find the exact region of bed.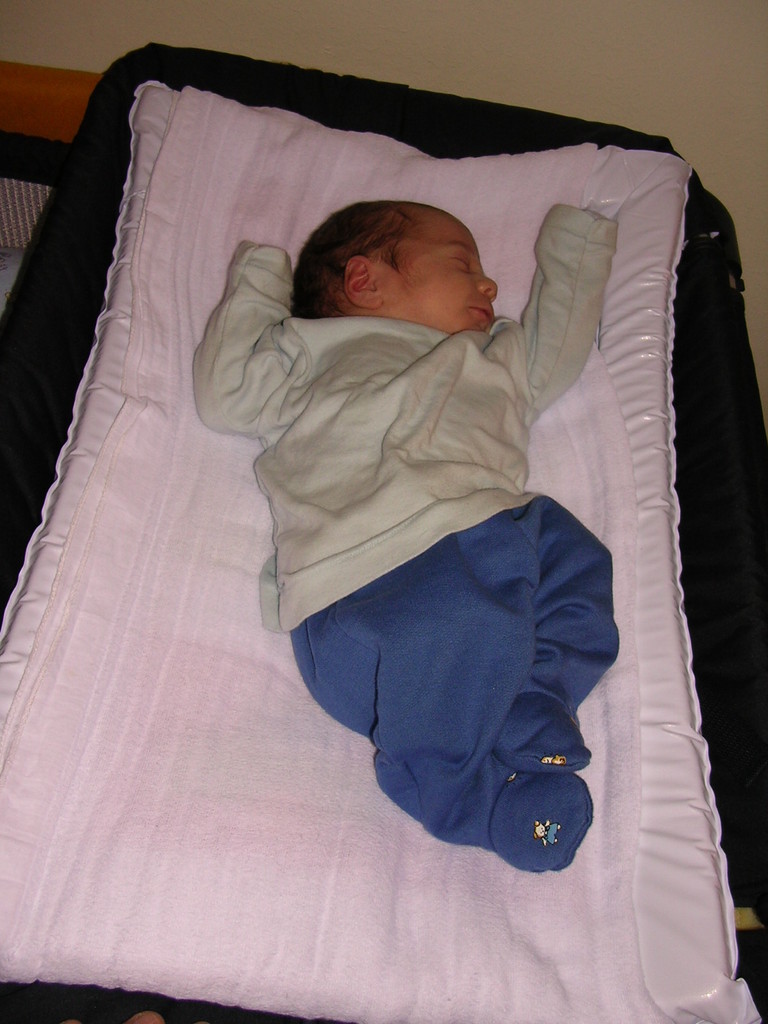
Exact region: {"left": 1, "top": 34, "right": 765, "bottom": 1023}.
